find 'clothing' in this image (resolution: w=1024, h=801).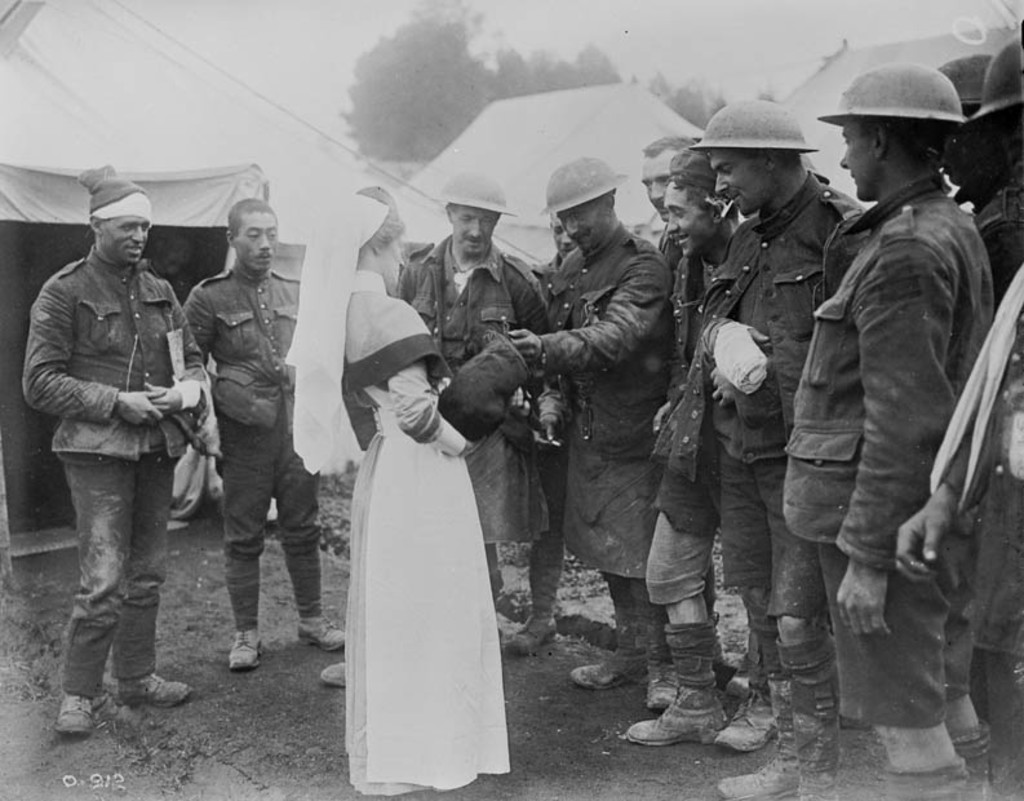
BBox(183, 269, 301, 620).
